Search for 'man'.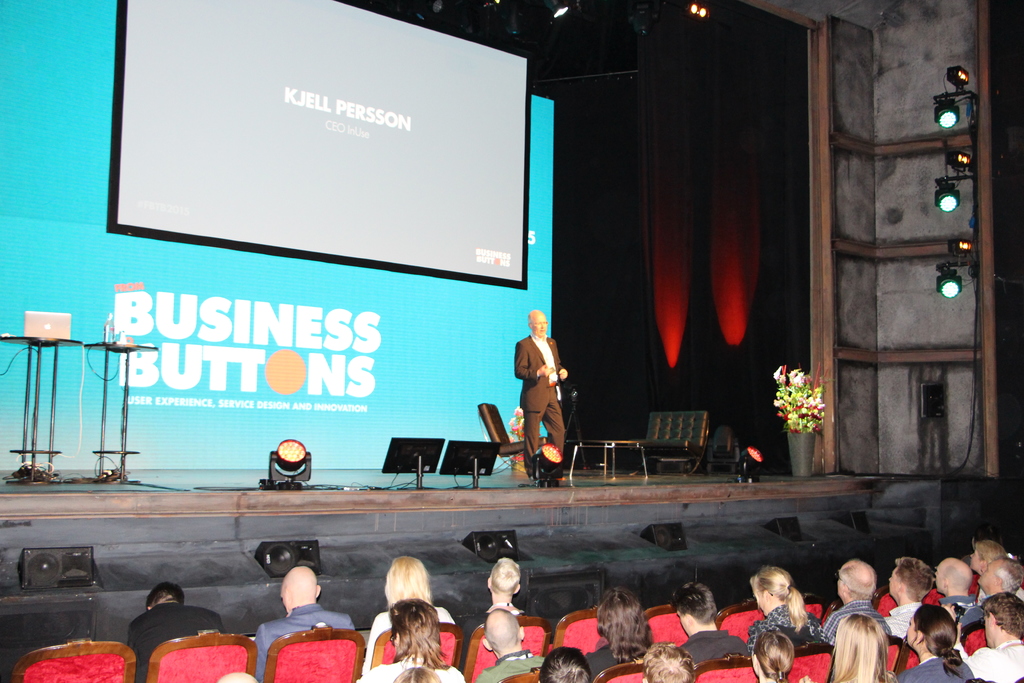
Found at select_region(972, 556, 1023, 603).
